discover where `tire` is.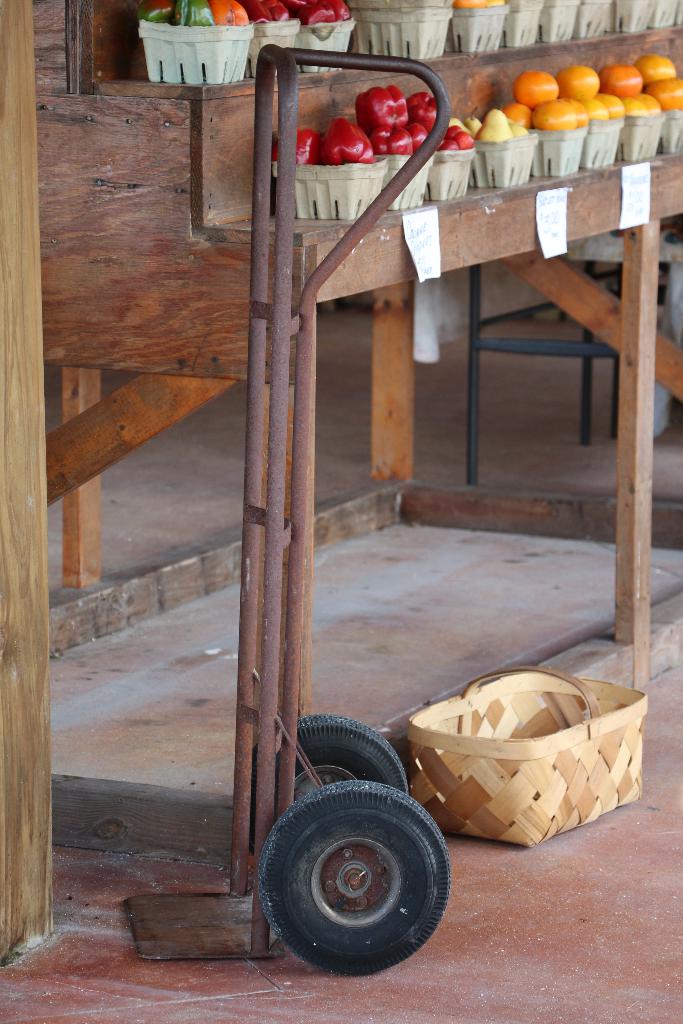
Discovered at locate(273, 712, 404, 804).
